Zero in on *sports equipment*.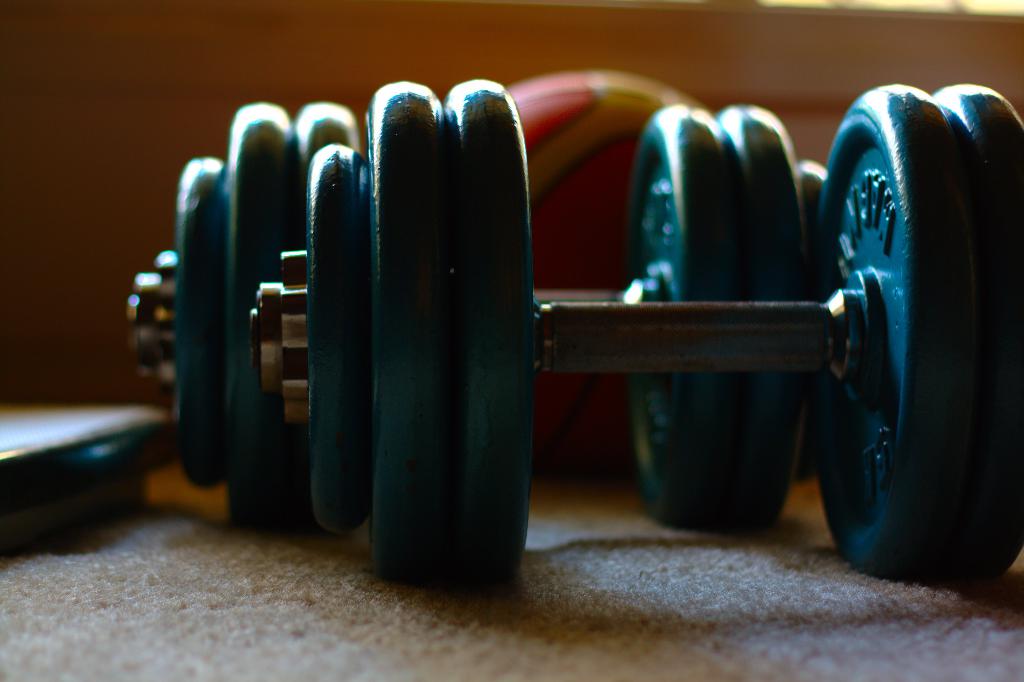
Zeroed in: (372, 79, 1021, 581).
